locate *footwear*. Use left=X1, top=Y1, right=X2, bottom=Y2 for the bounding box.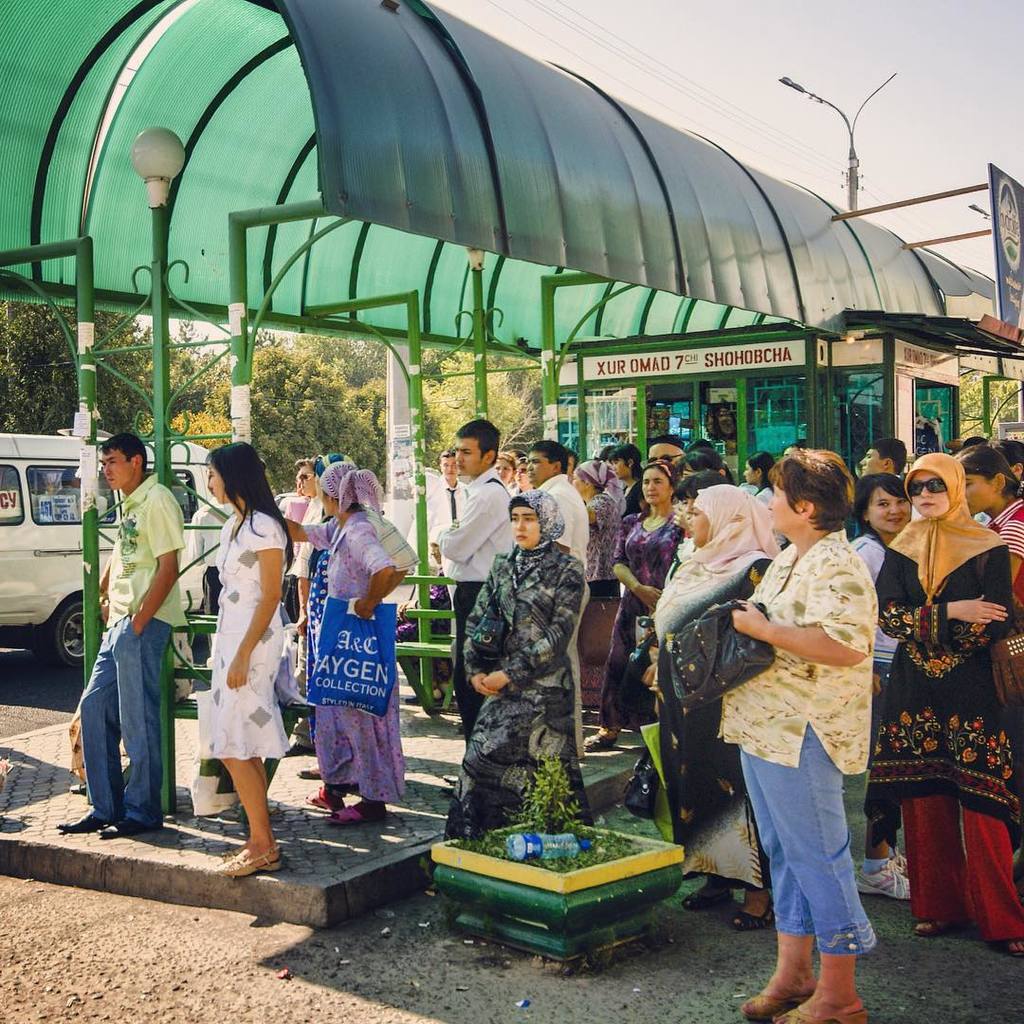
left=684, top=894, right=730, bottom=911.
